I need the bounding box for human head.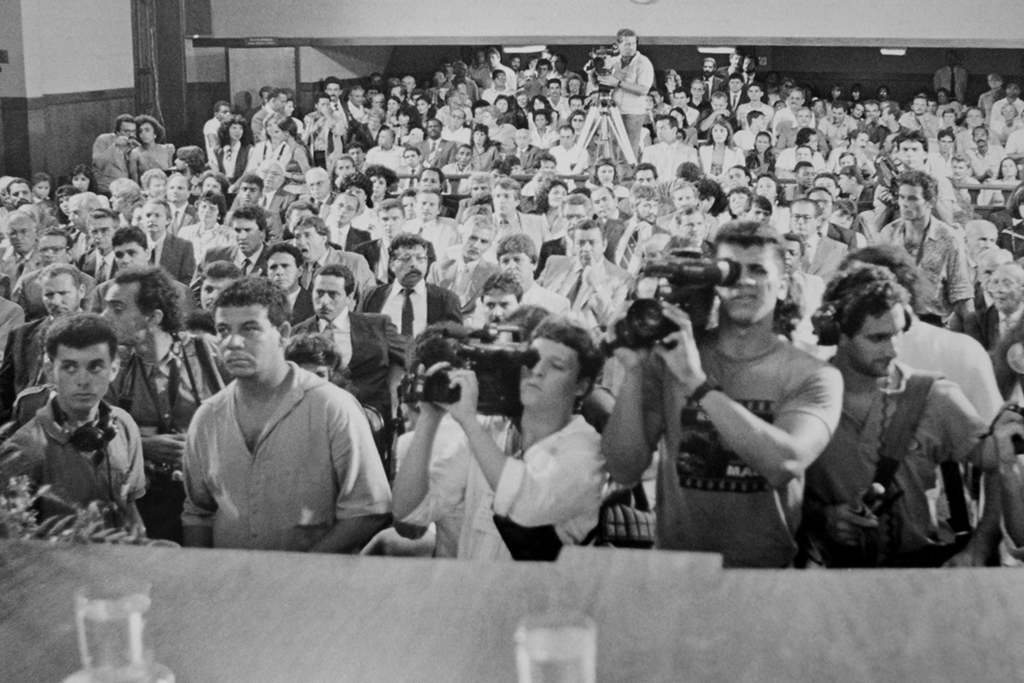
Here it is: locate(990, 262, 1023, 308).
